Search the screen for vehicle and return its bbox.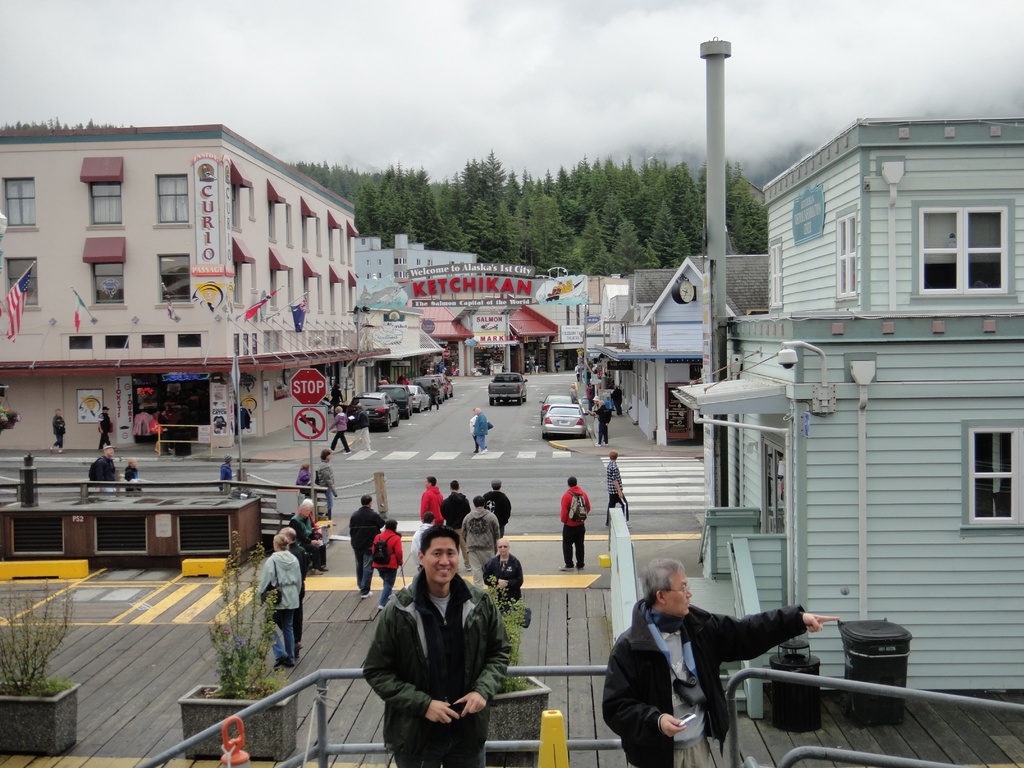
Found: box(541, 401, 586, 438).
